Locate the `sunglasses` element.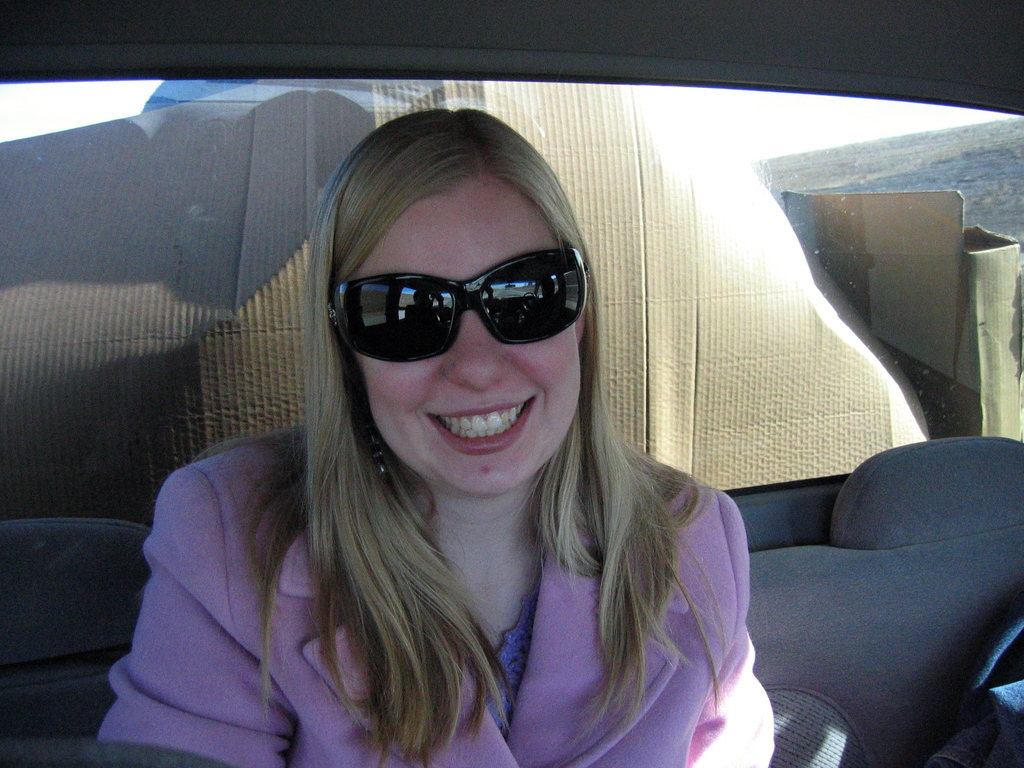
Element bbox: [326,246,591,364].
